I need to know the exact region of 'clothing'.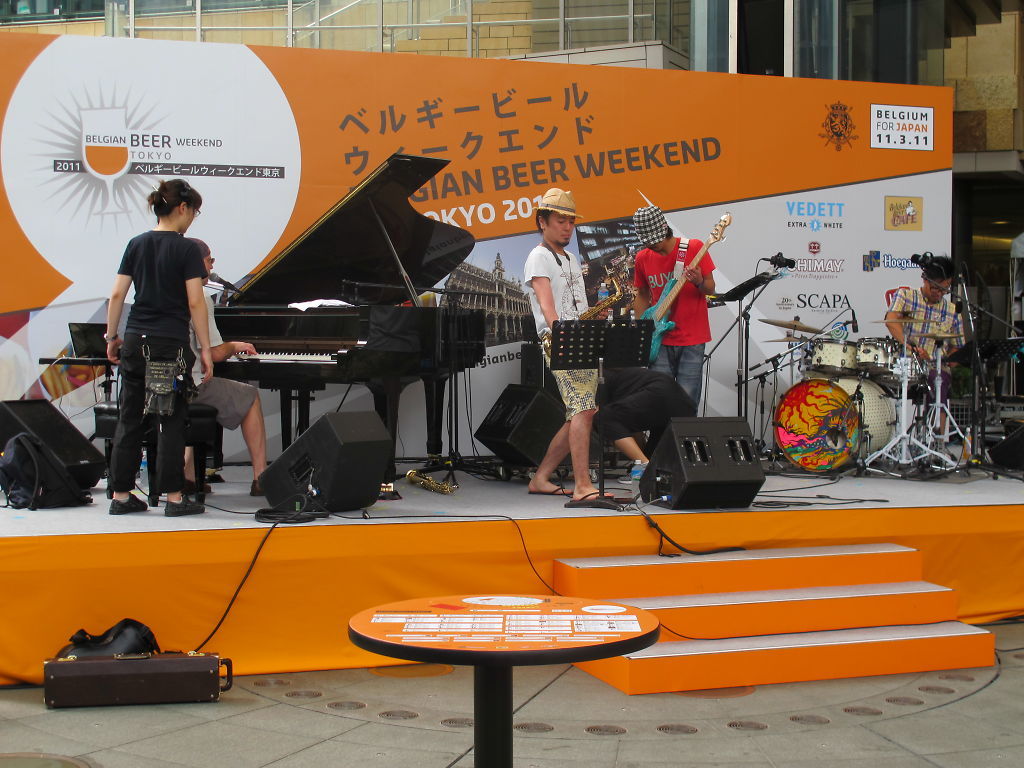
Region: [left=181, top=279, right=257, bottom=429].
